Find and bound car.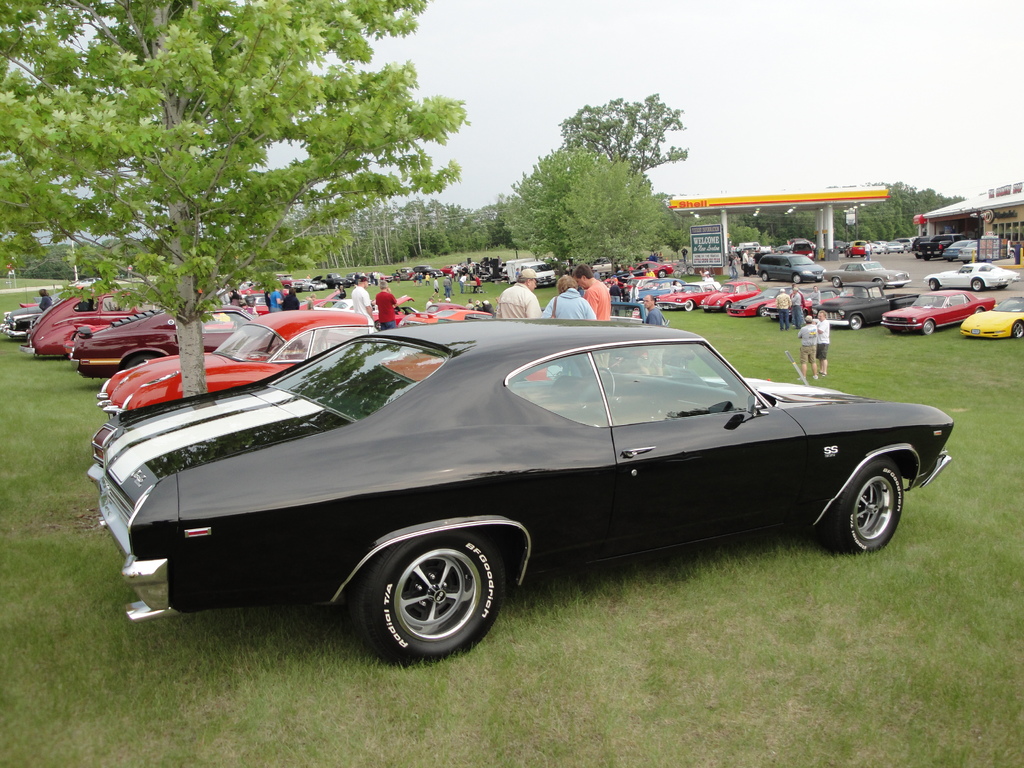
Bound: {"x1": 592, "y1": 261, "x2": 620, "y2": 275}.
